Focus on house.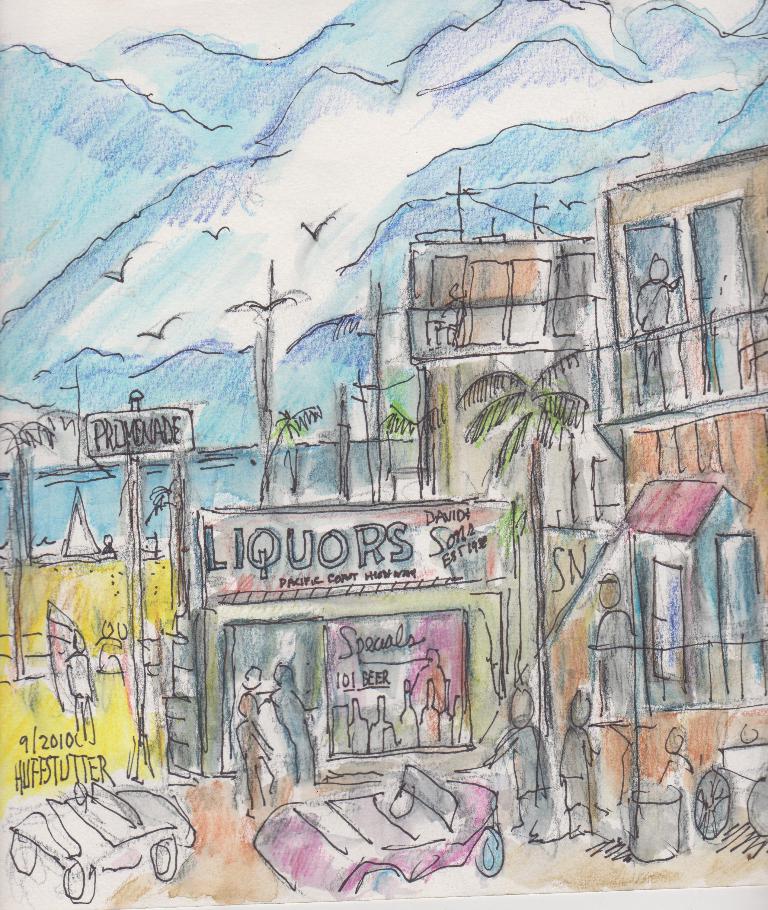
Focused at <bbox>153, 503, 528, 775</bbox>.
